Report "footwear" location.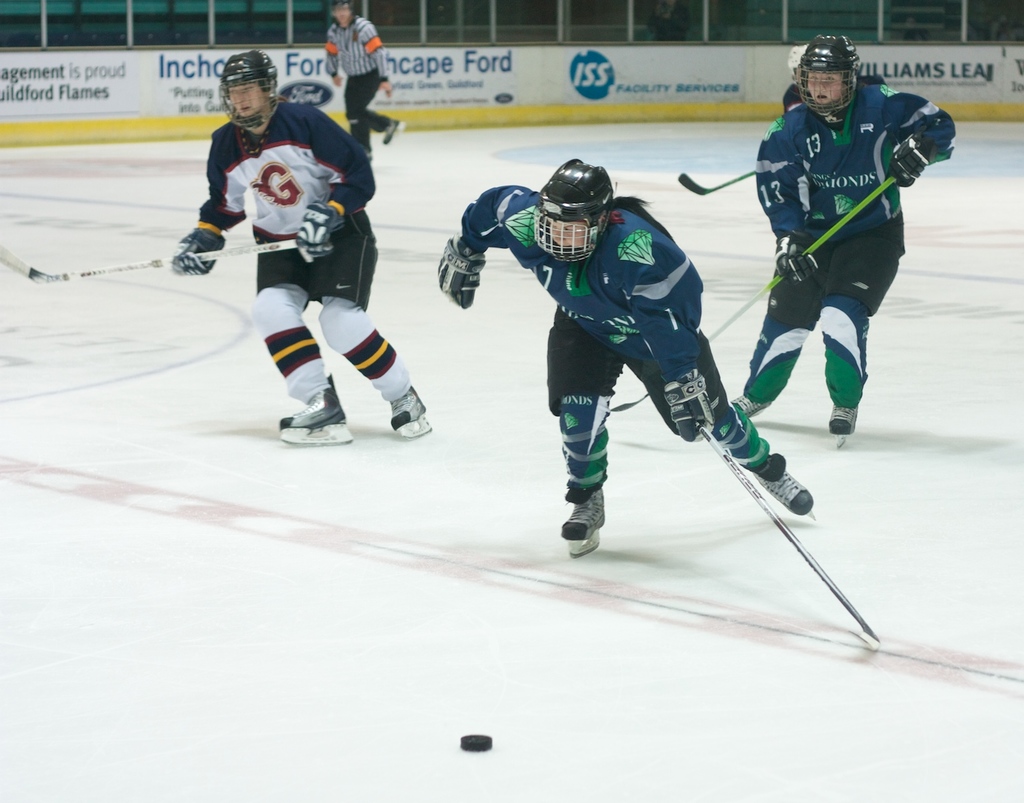
Report: [724, 392, 777, 418].
